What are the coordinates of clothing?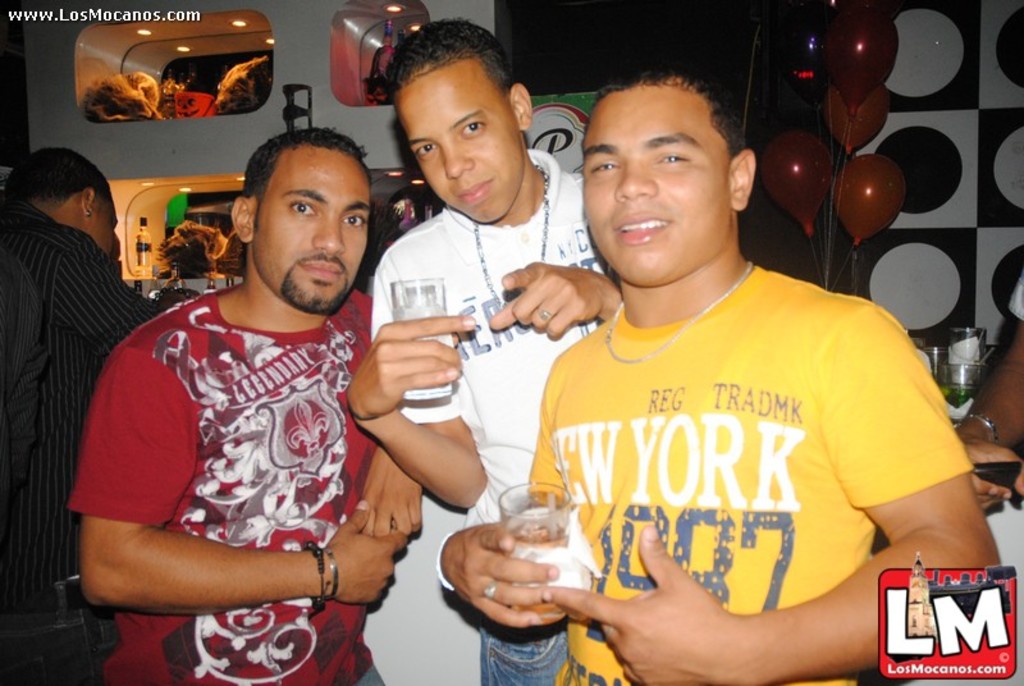
BBox(67, 289, 380, 685).
